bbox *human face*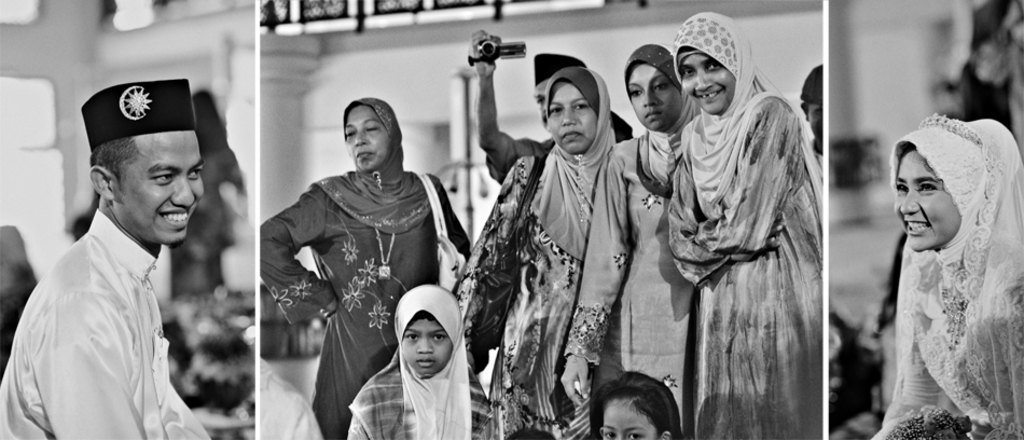
box=[548, 83, 595, 156]
